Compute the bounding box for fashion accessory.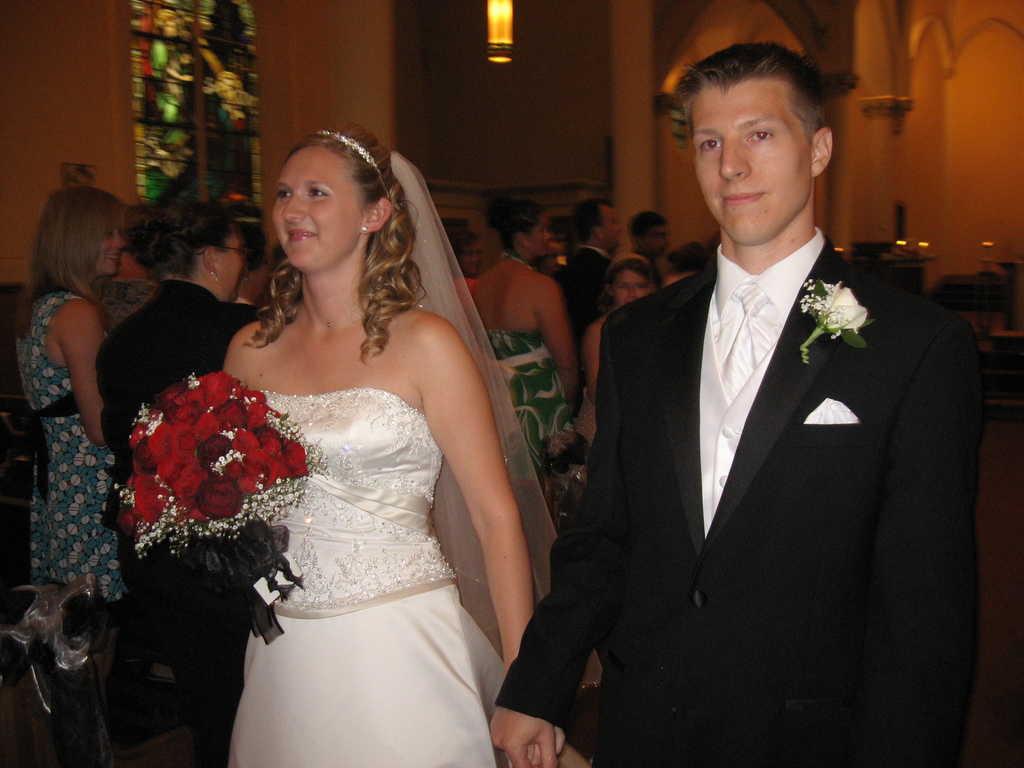
{"left": 719, "top": 281, "right": 770, "bottom": 403}.
